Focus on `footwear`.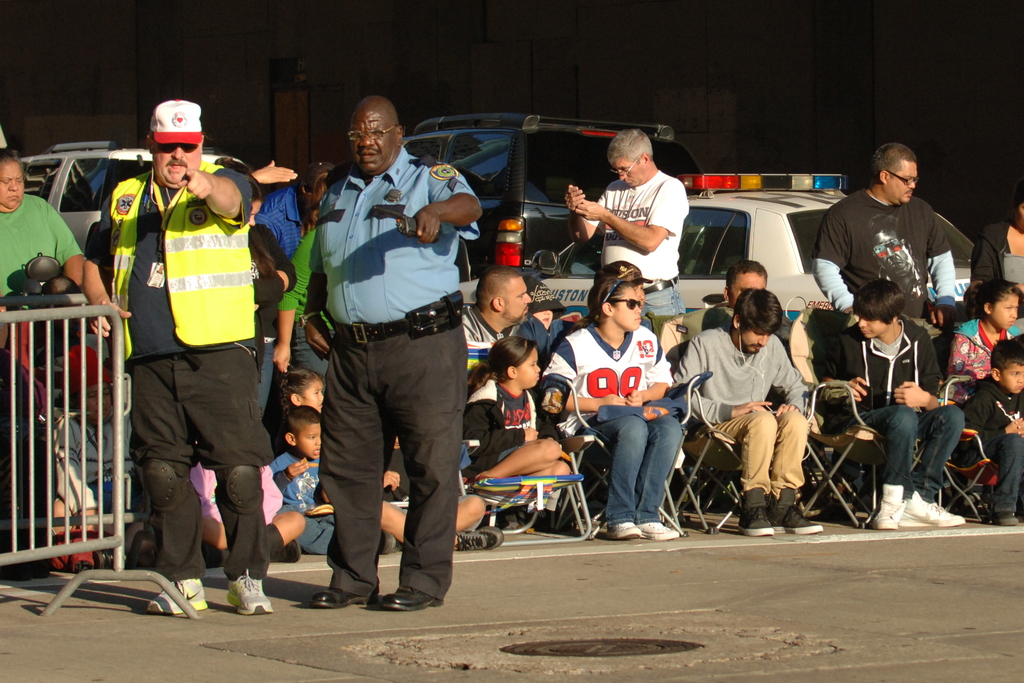
Focused at bbox(871, 484, 906, 527).
